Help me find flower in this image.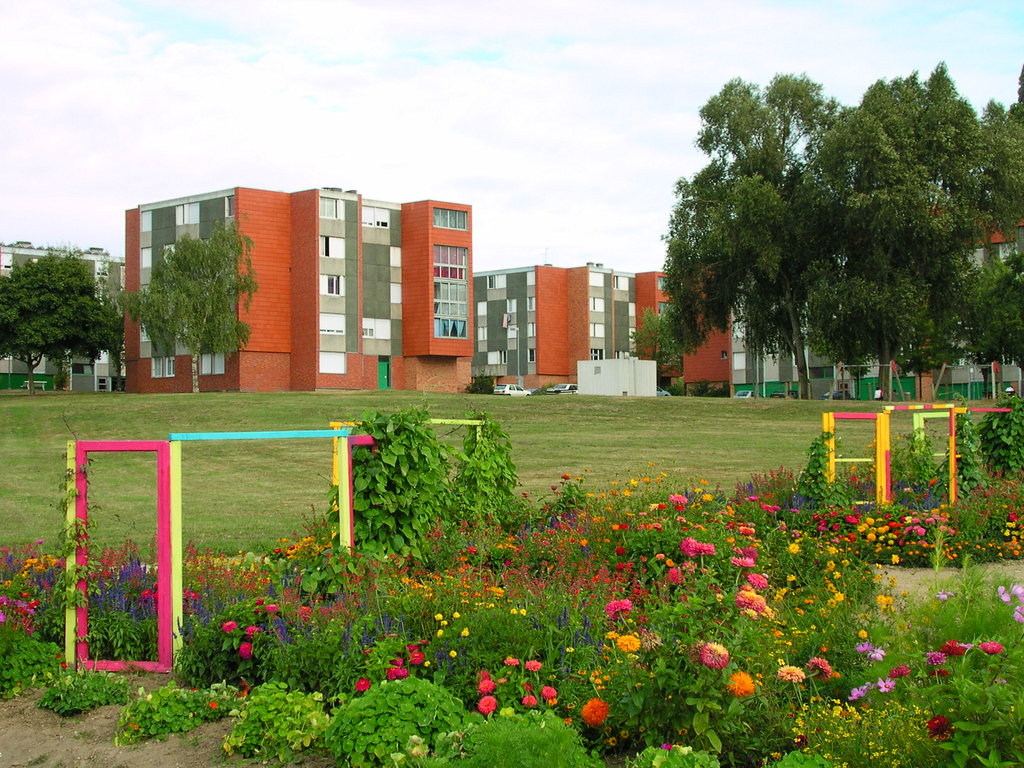
Found it: Rect(616, 634, 640, 653).
